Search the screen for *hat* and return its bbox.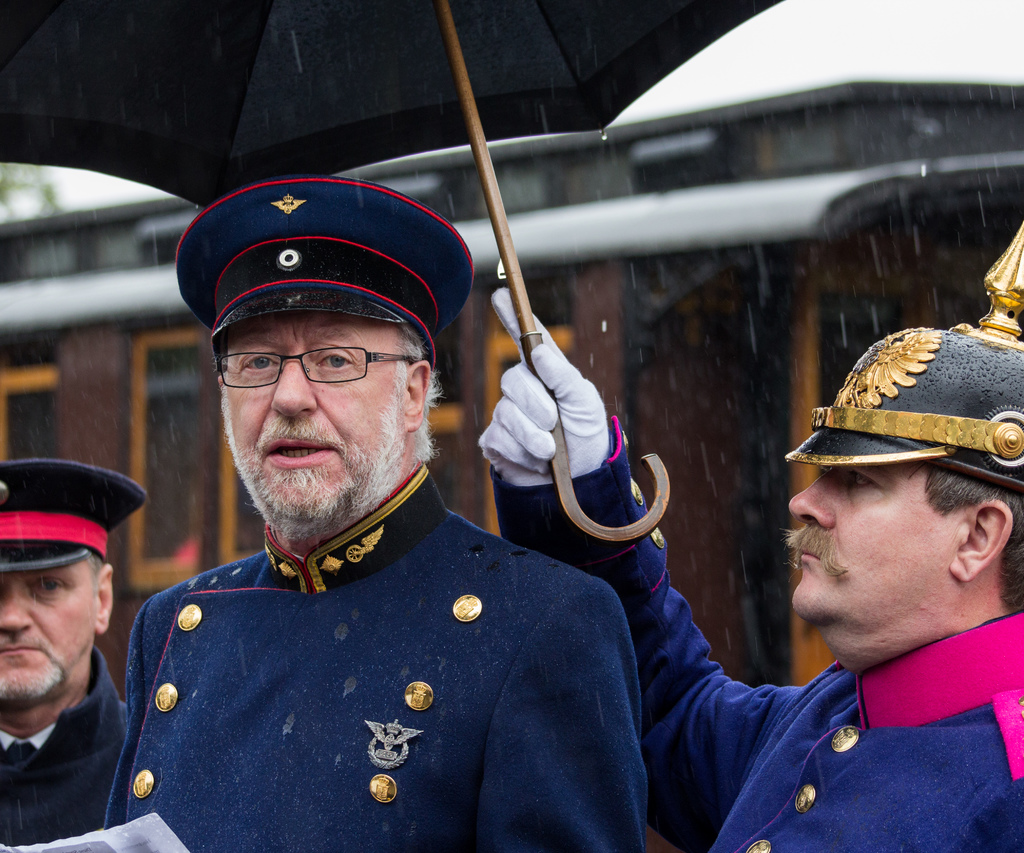
Found: 0/458/150/573.
